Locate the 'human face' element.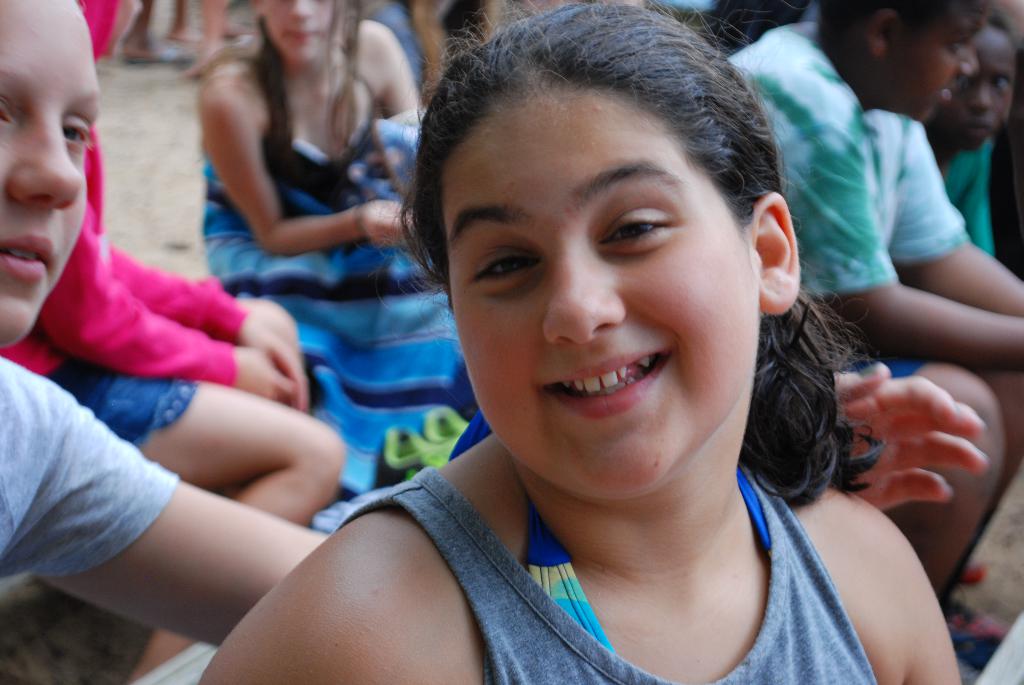
Element bbox: crop(936, 28, 1018, 147).
